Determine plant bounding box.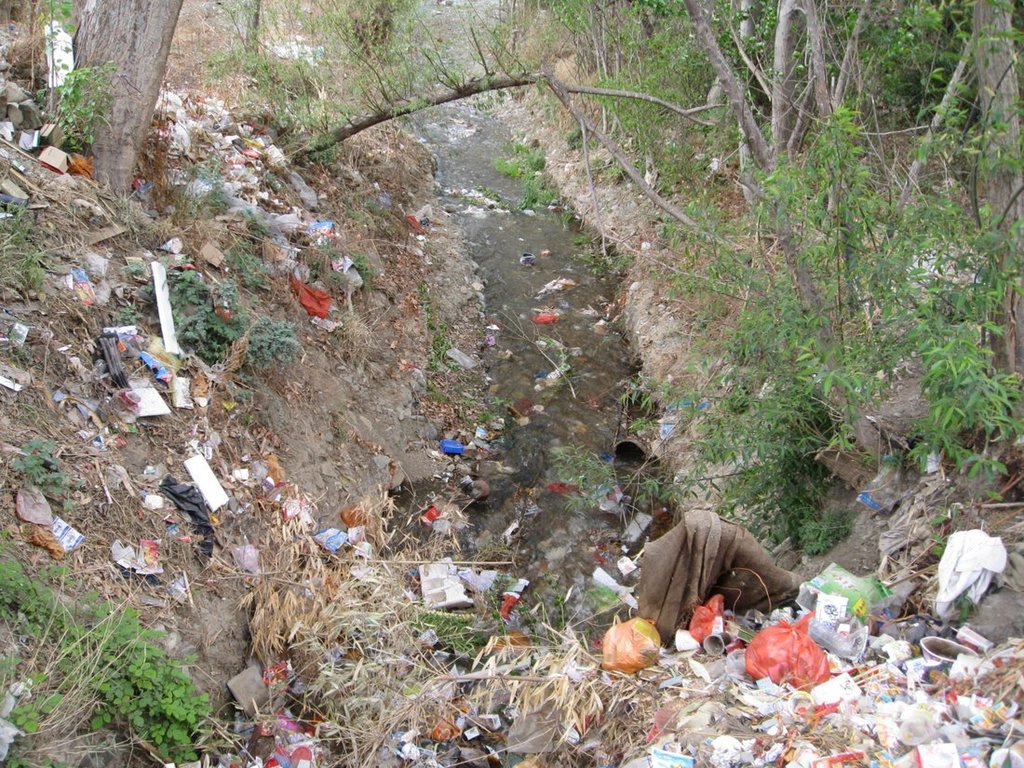
Determined: {"left": 340, "top": 190, "right": 364, "bottom": 223}.
